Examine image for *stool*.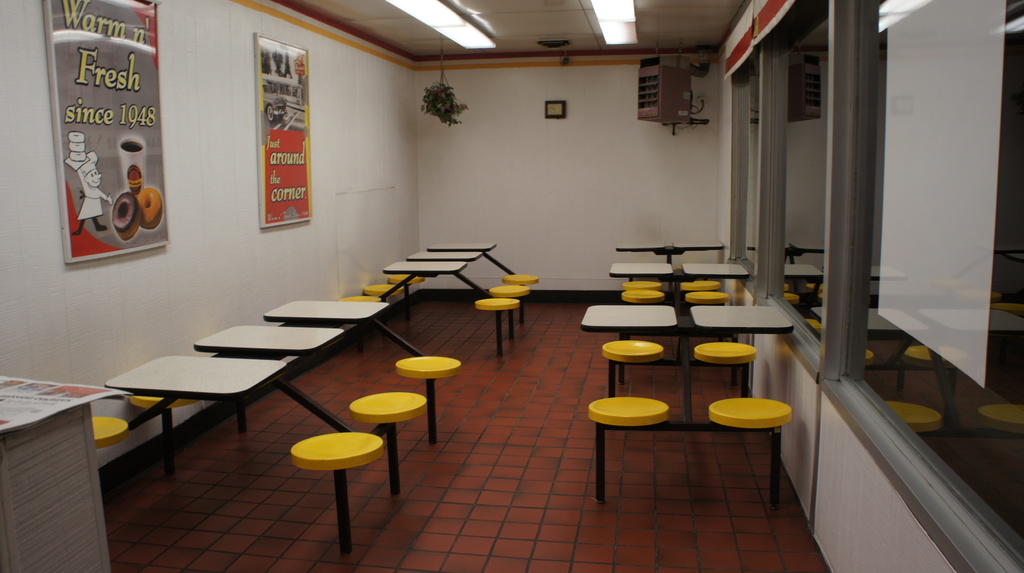
Examination result: pyautogui.locateOnScreen(479, 296, 519, 351).
